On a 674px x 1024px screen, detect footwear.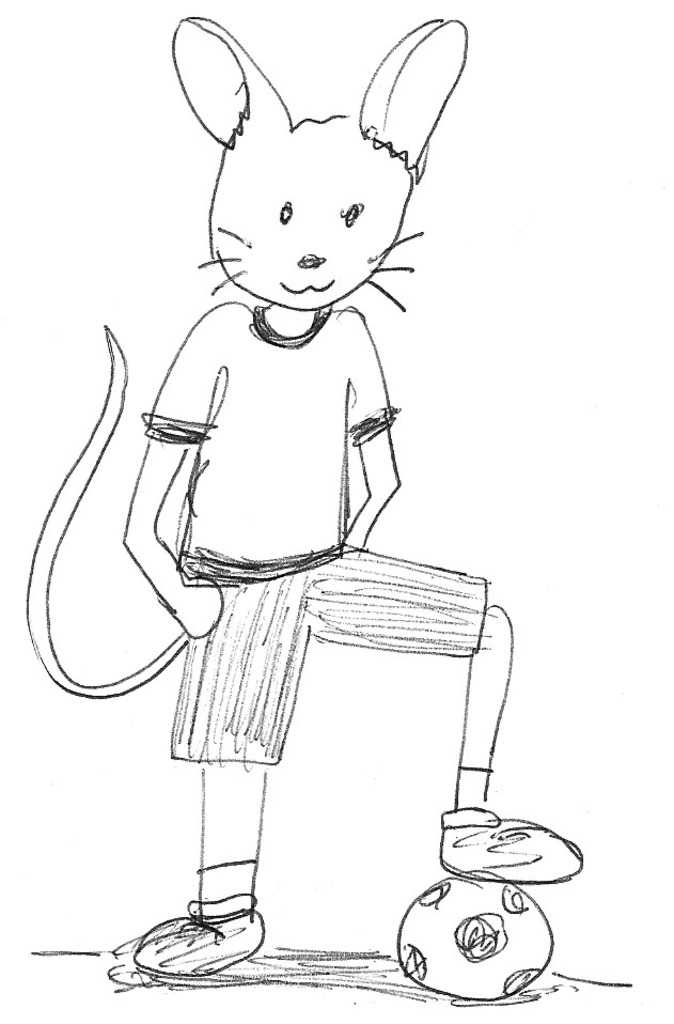
bbox(122, 884, 264, 987).
